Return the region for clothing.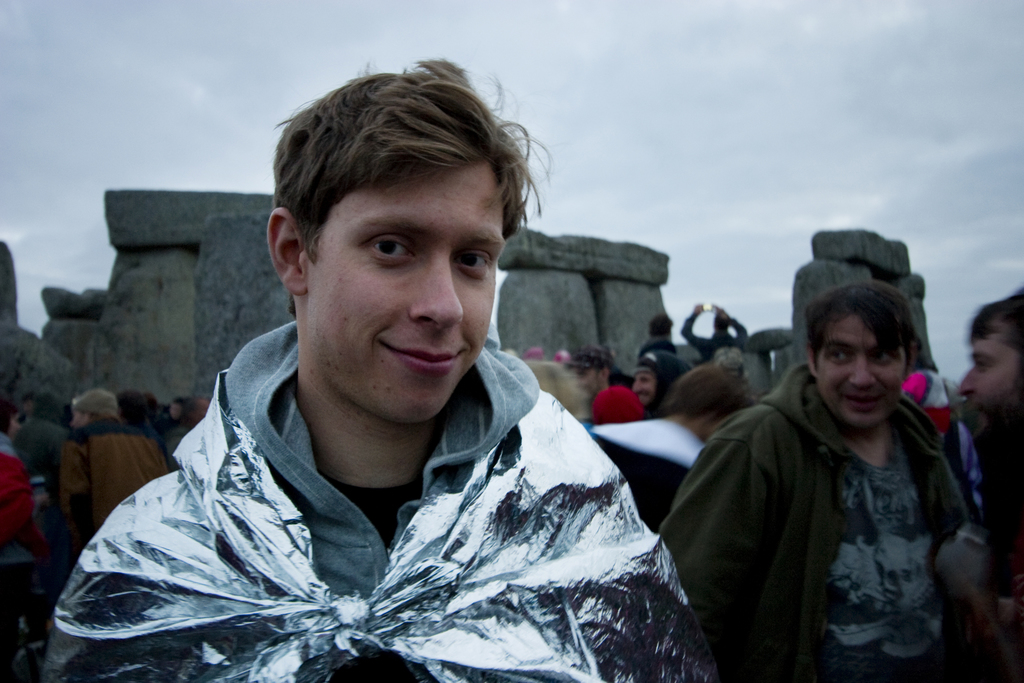
crop(959, 421, 984, 507).
